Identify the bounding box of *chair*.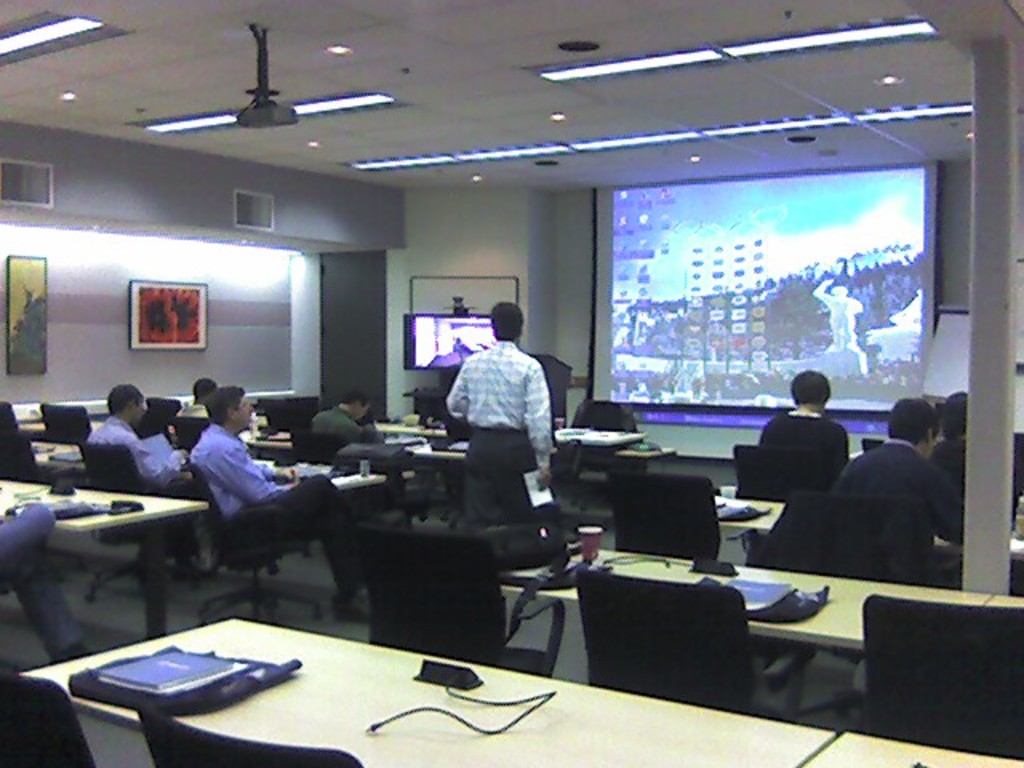
731/438/829/566.
